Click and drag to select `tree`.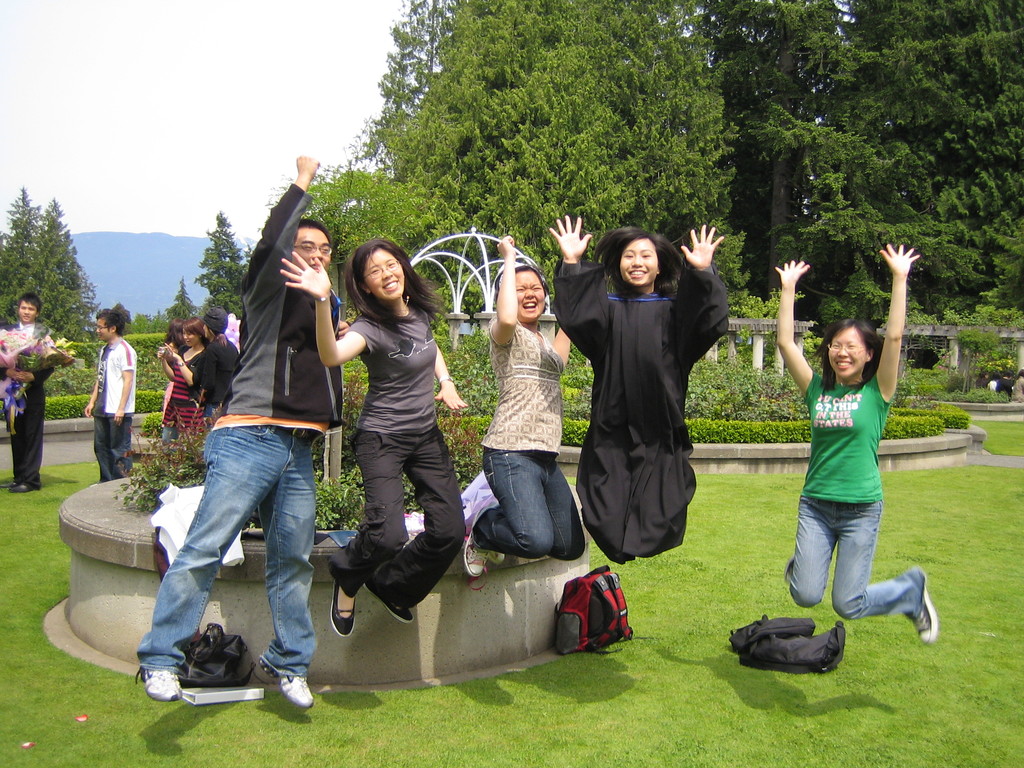
Selection: bbox=(2, 174, 86, 374).
